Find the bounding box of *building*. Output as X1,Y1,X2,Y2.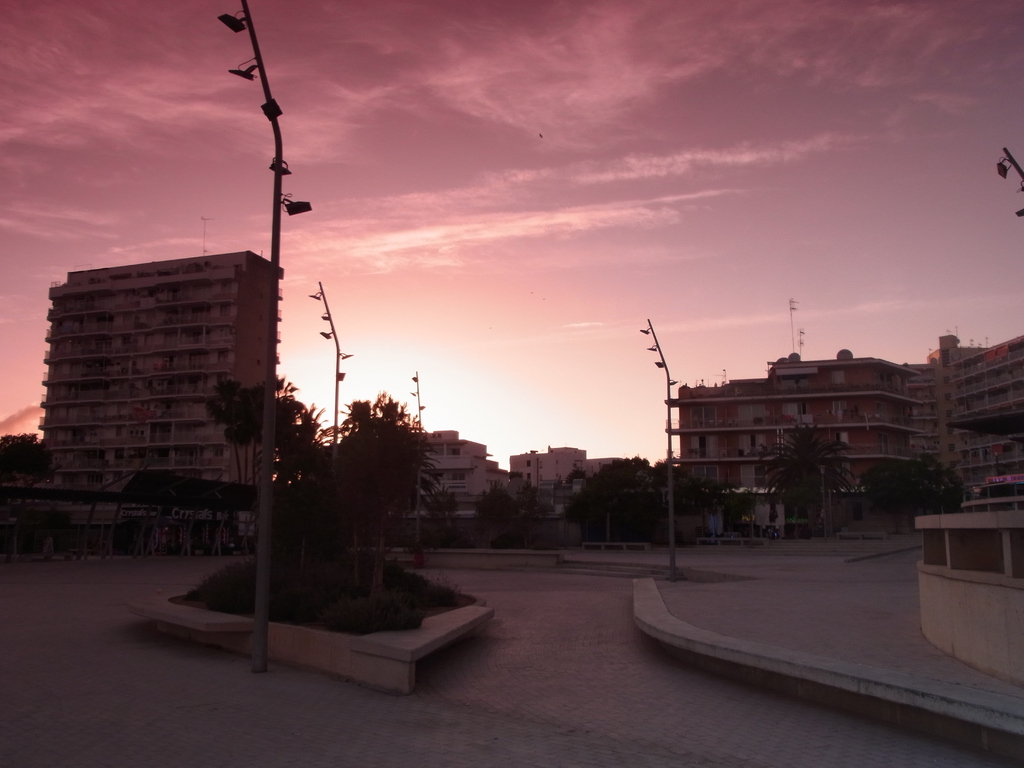
420,428,500,523.
